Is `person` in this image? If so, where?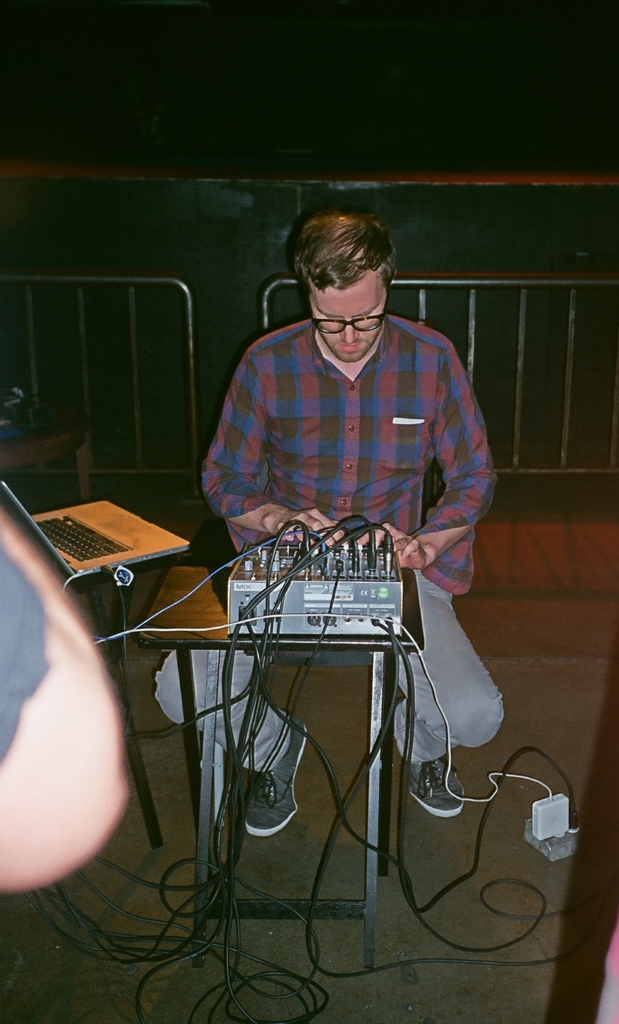
Yes, at locate(0, 509, 131, 895).
